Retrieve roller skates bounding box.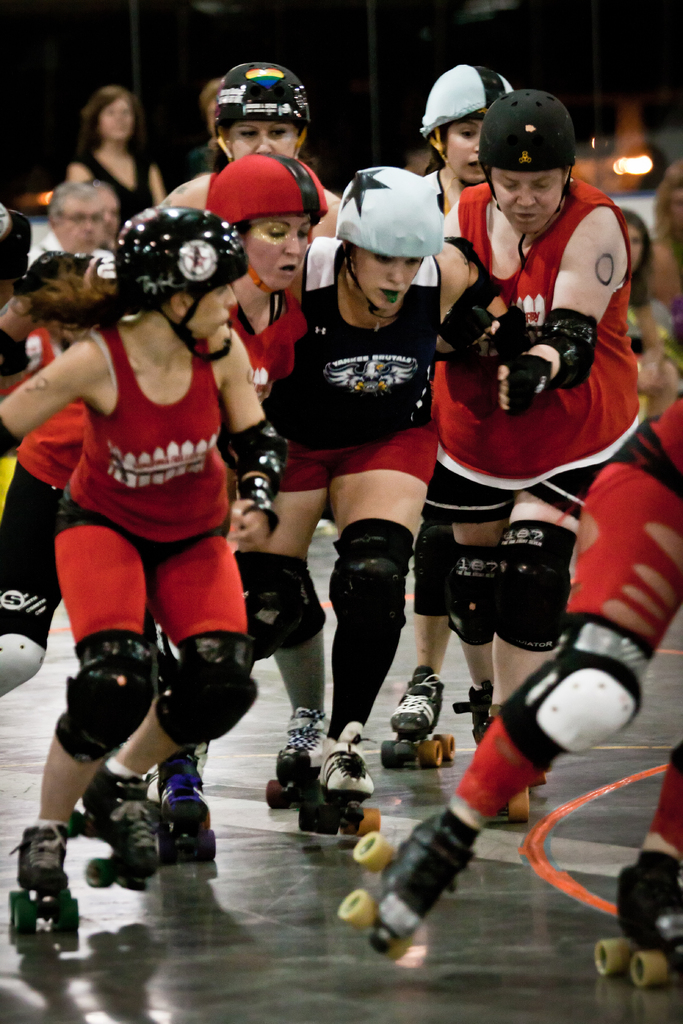
Bounding box: (x1=498, y1=770, x2=549, y2=819).
